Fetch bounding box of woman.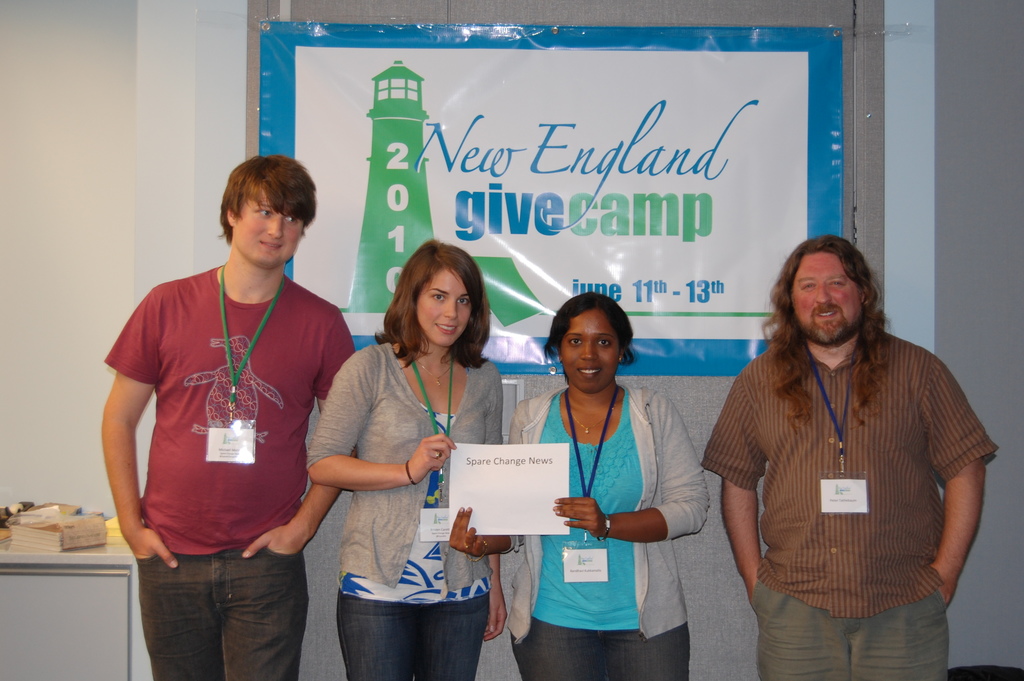
Bbox: 328/245/531/652.
